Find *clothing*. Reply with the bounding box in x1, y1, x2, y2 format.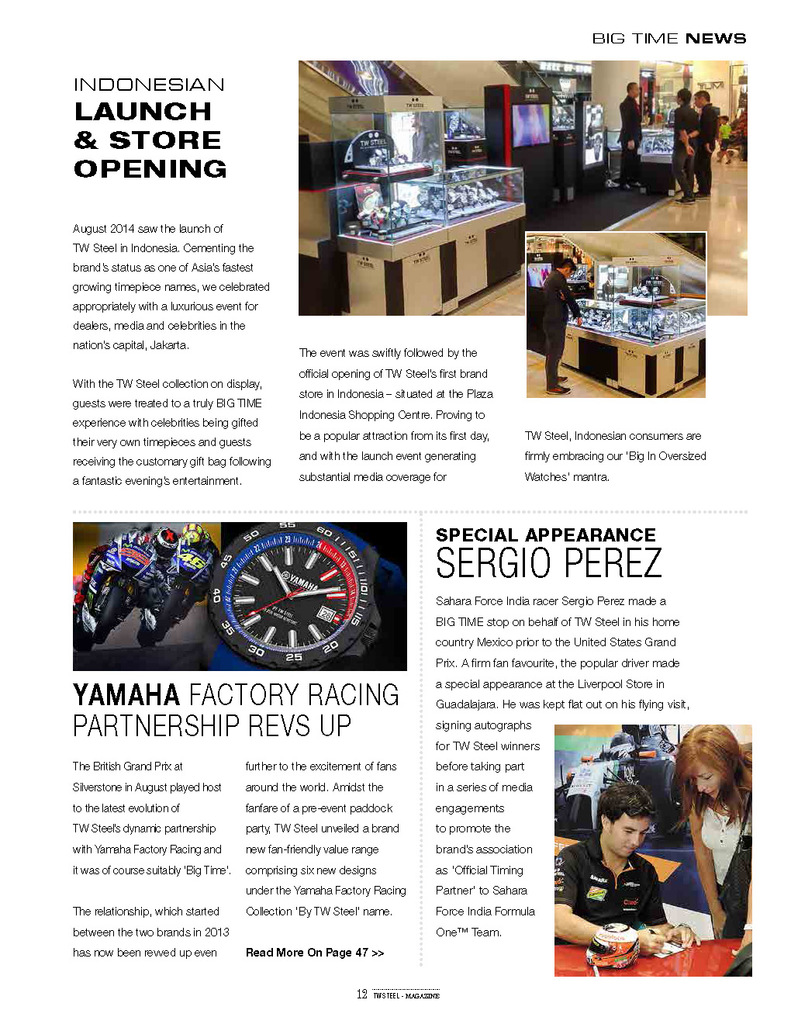
697, 103, 717, 195.
